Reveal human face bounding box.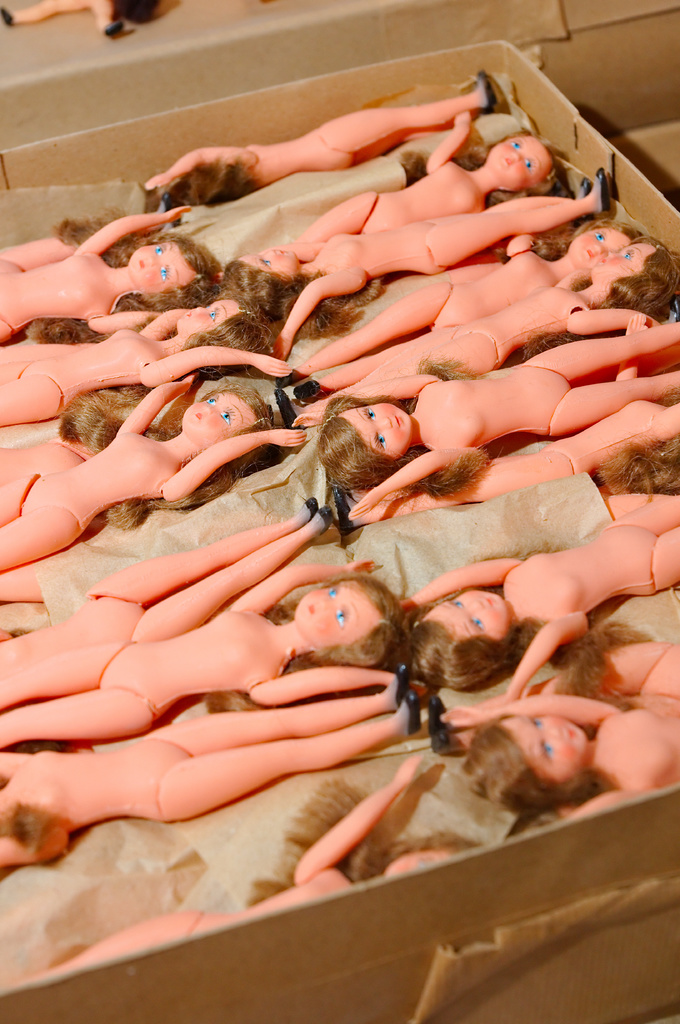
Revealed: BBox(500, 720, 592, 783).
